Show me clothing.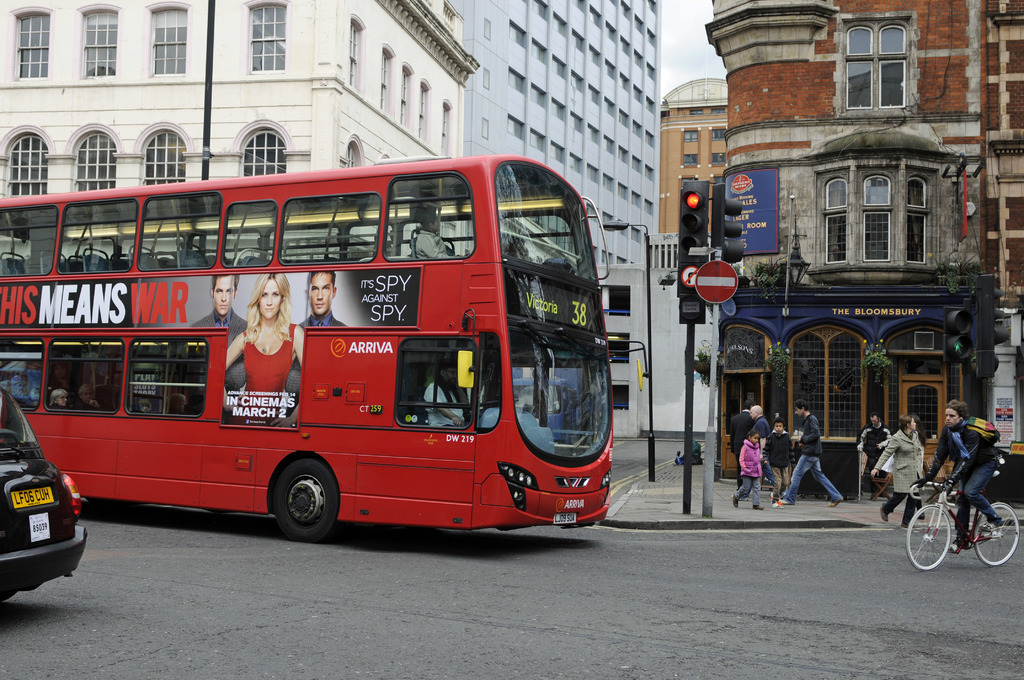
clothing is here: BBox(49, 403, 62, 411).
